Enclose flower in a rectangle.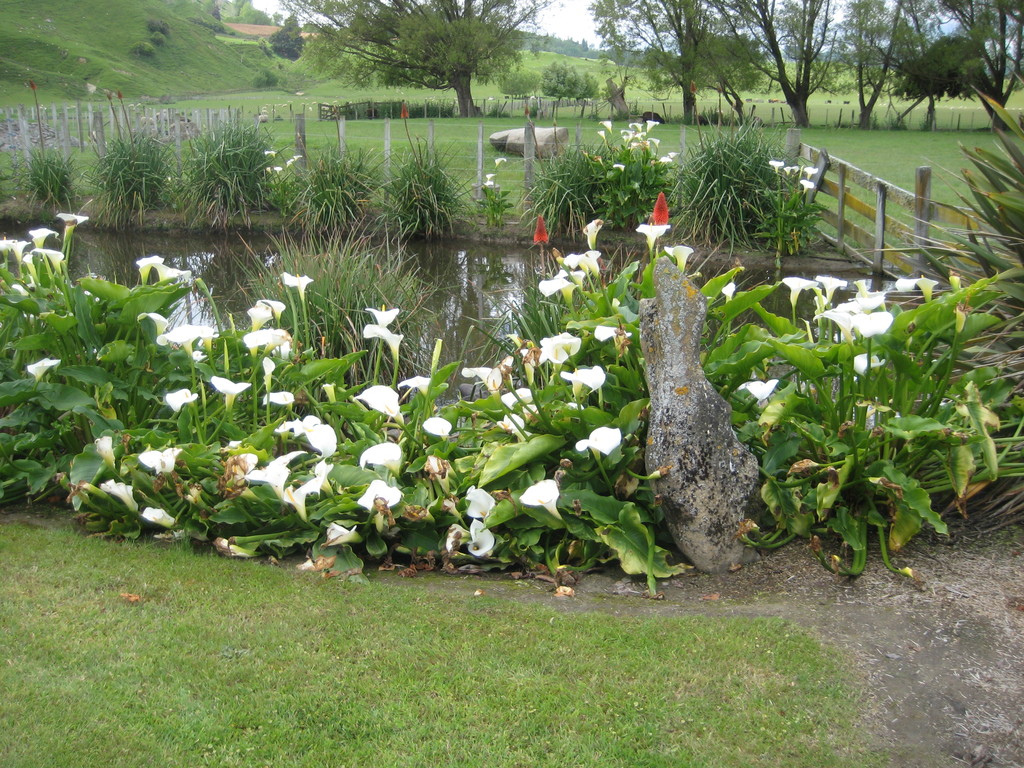
crop(242, 452, 296, 498).
